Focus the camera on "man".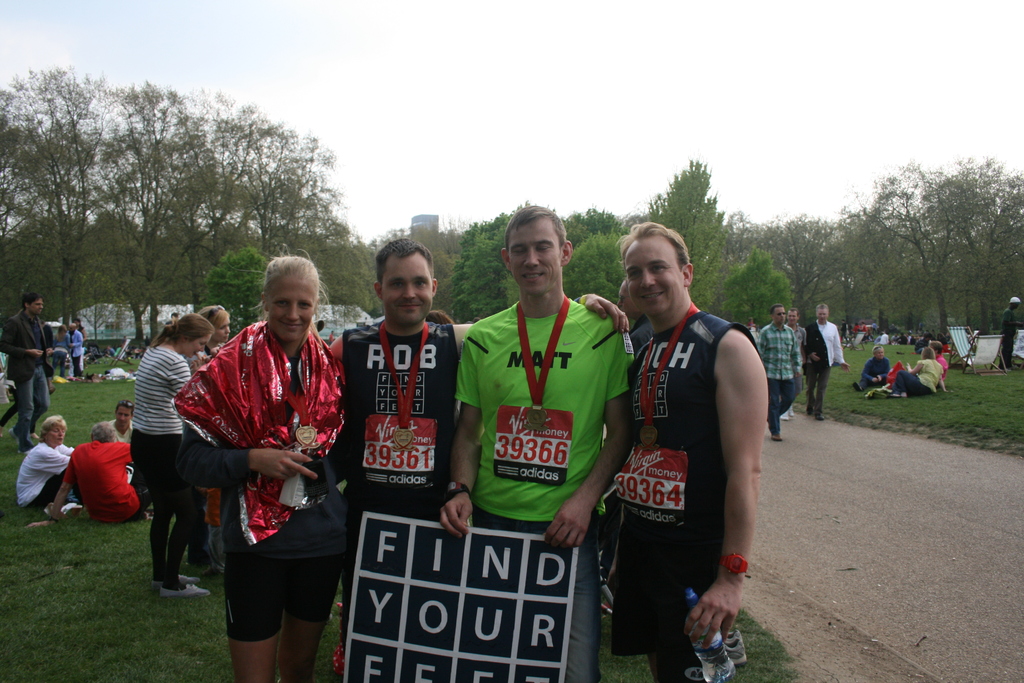
Focus region: region(759, 300, 797, 443).
